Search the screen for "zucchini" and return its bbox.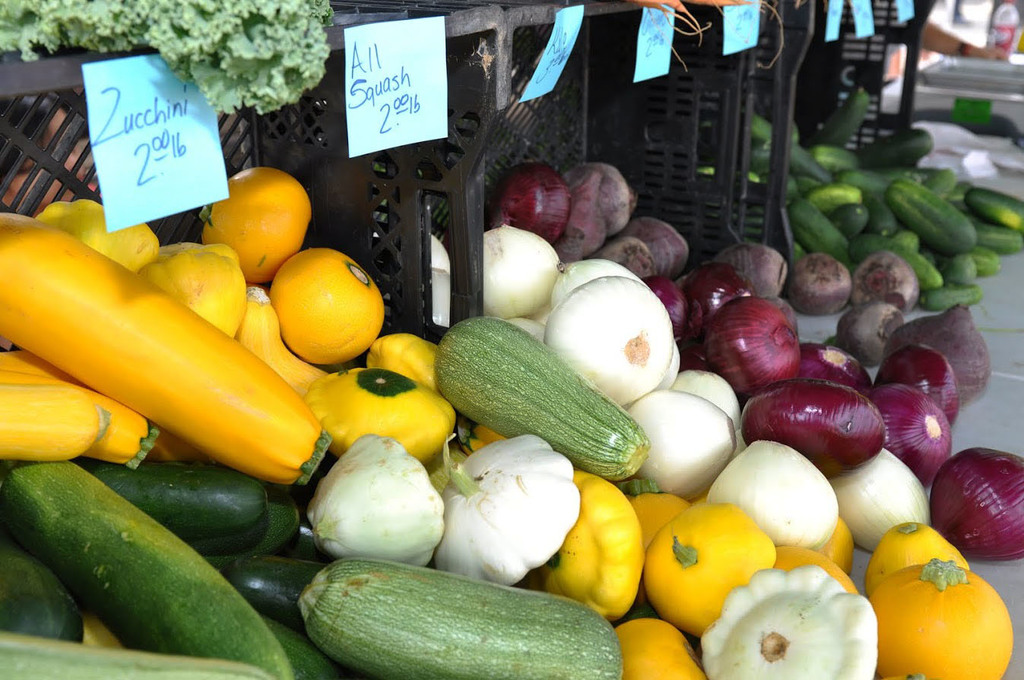
Found: l=298, t=557, r=626, b=678.
